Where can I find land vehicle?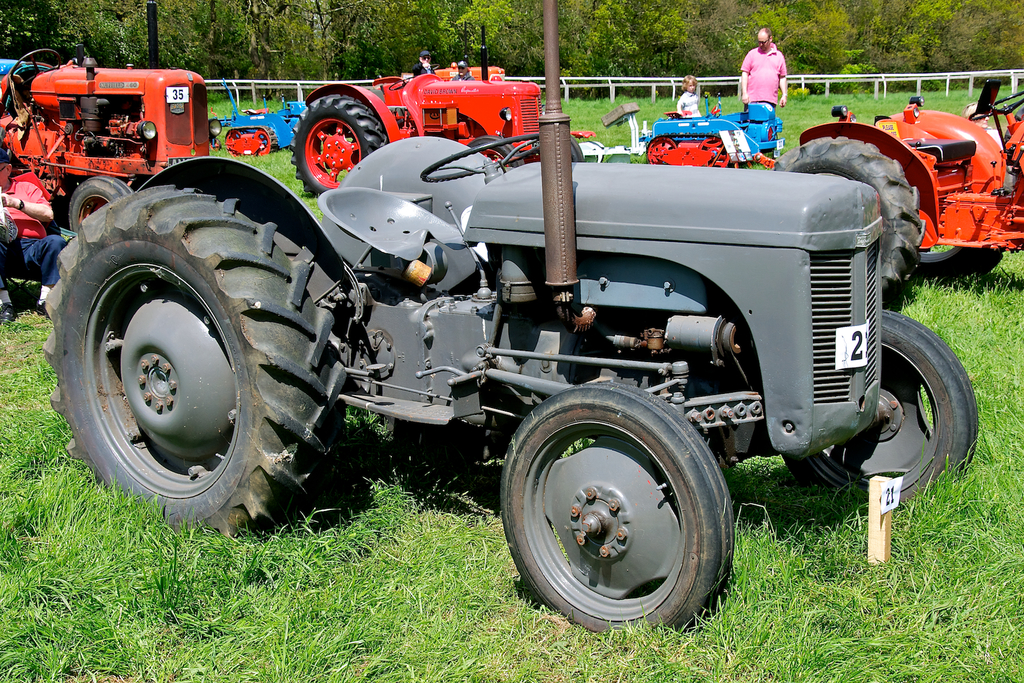
You can find it at {"left": 760, "top": 78, "right": 1023, "bottom": 313}.
